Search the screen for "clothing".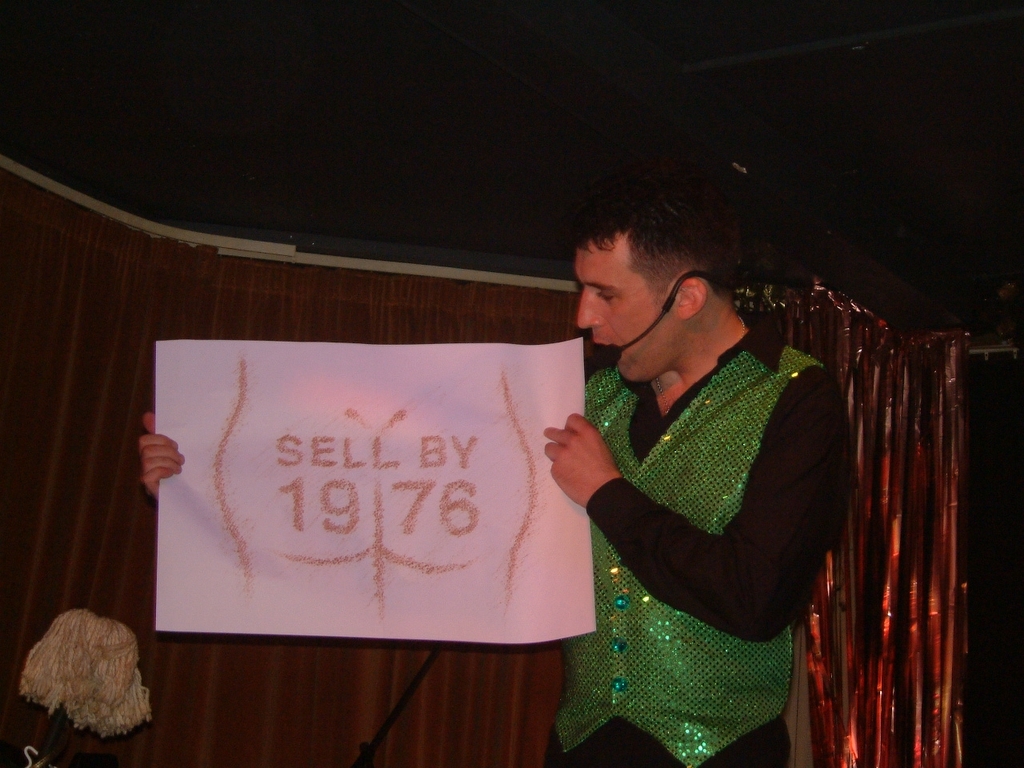
Found at box(545, 317, 839, 767).
